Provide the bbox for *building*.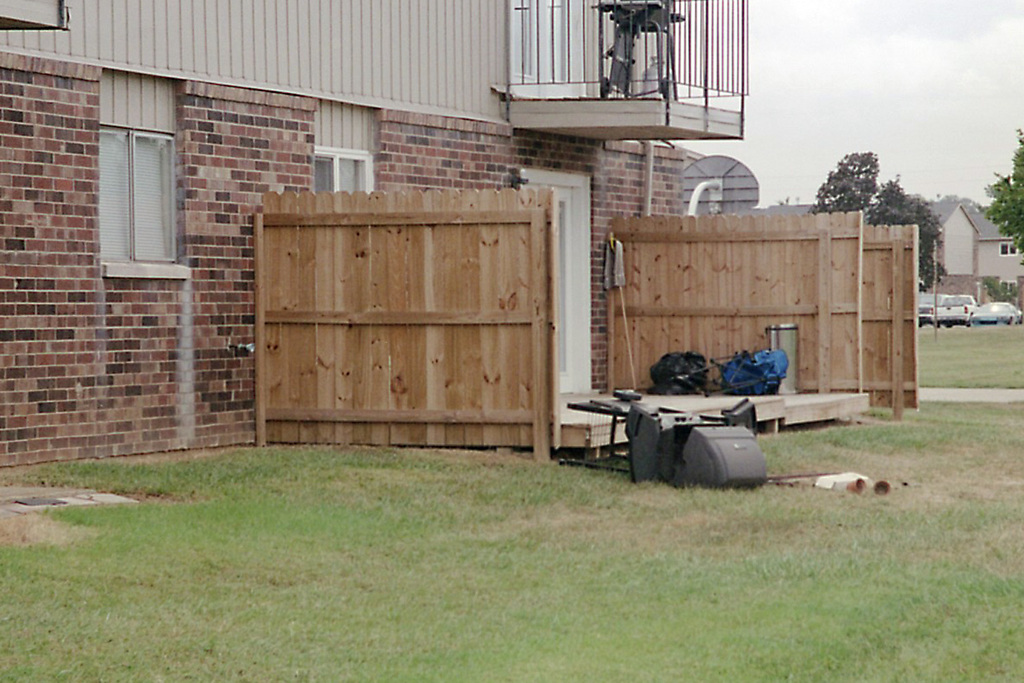
bbox=[0, 0, 747, 468].
